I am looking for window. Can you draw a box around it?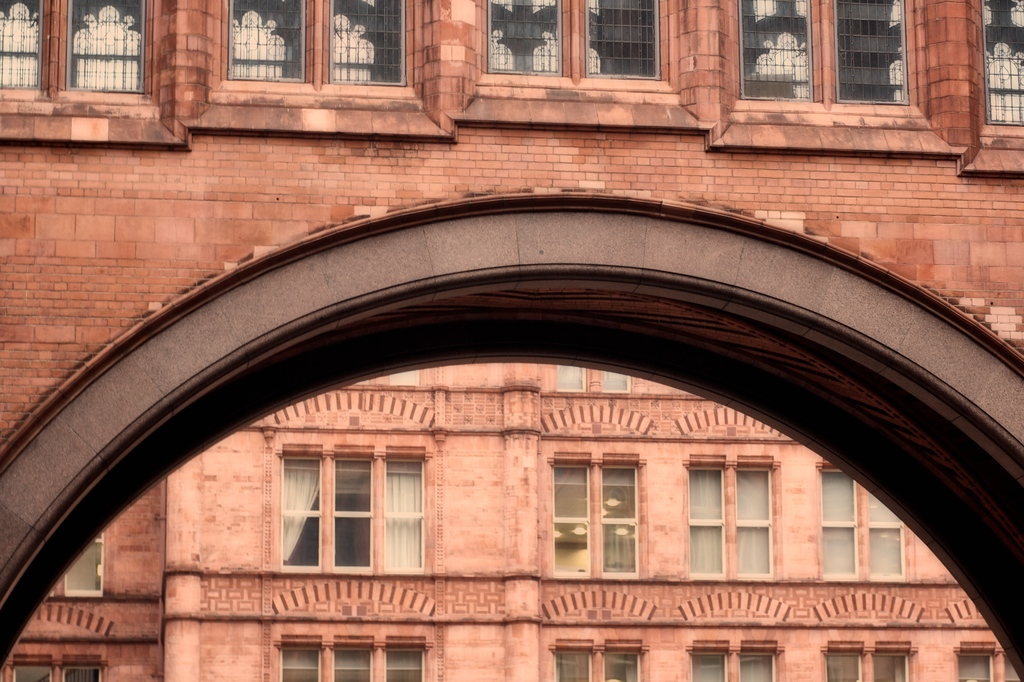
Sure, the bounding box is left=14, top=655, right=108, bottom=681.
